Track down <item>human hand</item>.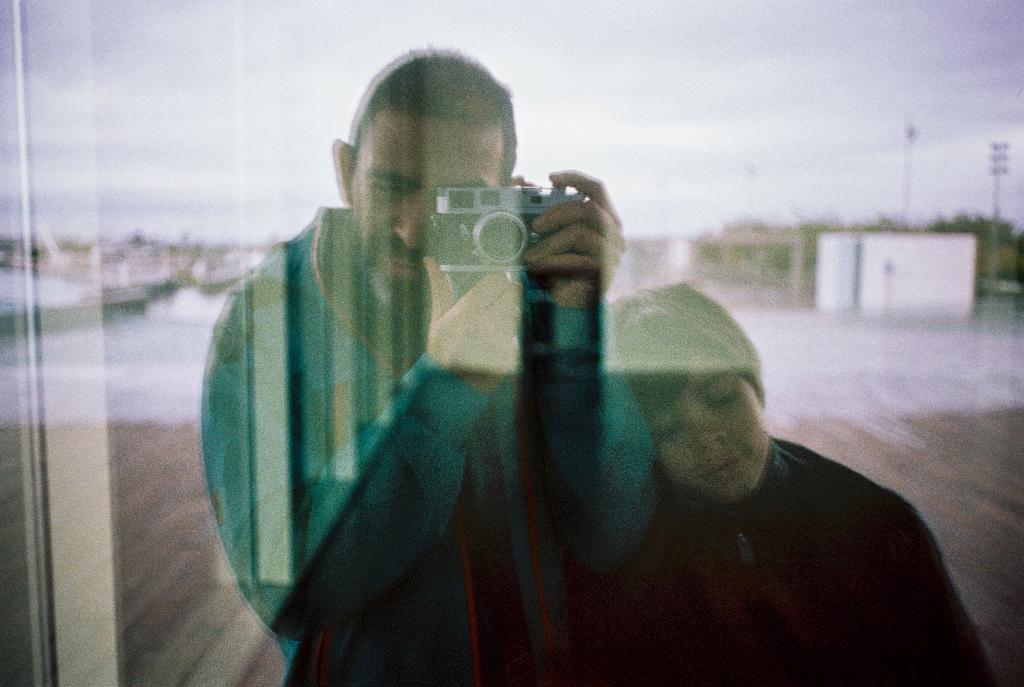
Tracked to (521, 168, 625, 309).
